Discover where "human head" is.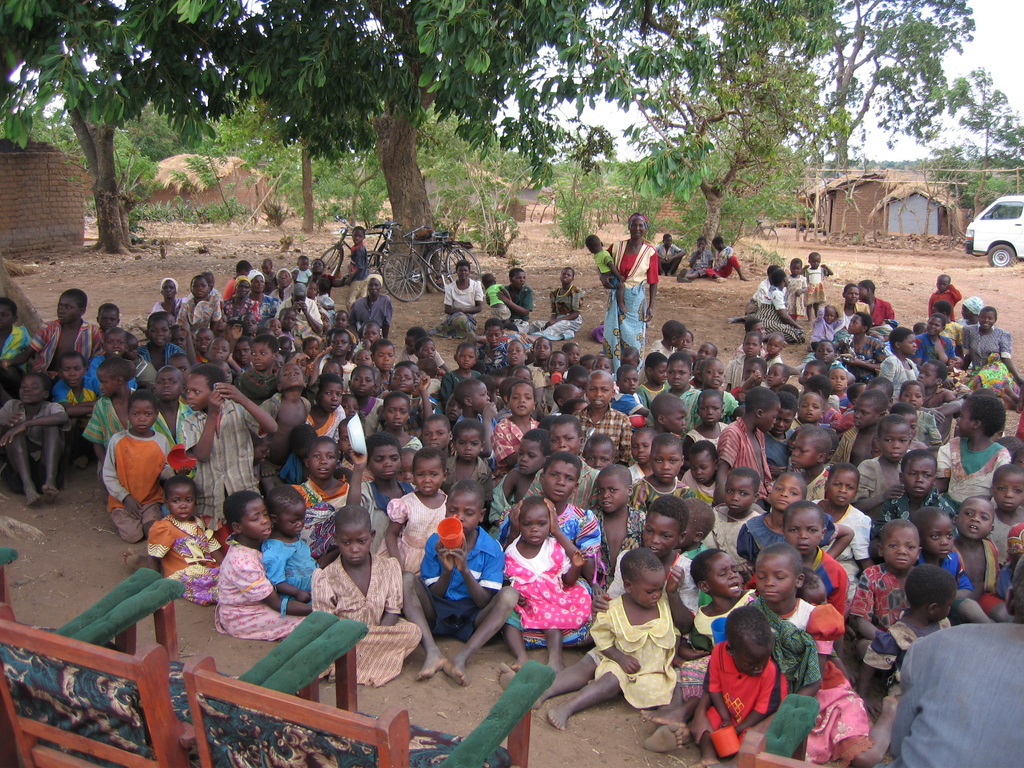
Discovered at [x1=411, y1=446, x2=448, y2=500].
